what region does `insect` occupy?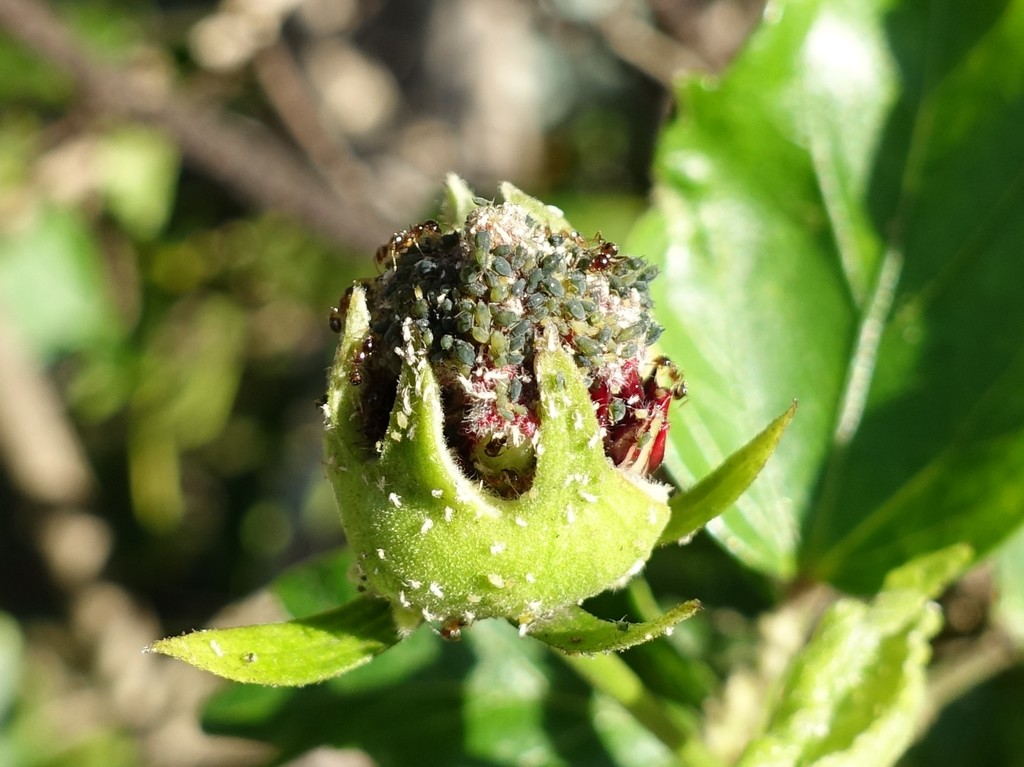
box=[432, 576, 446, 600].
